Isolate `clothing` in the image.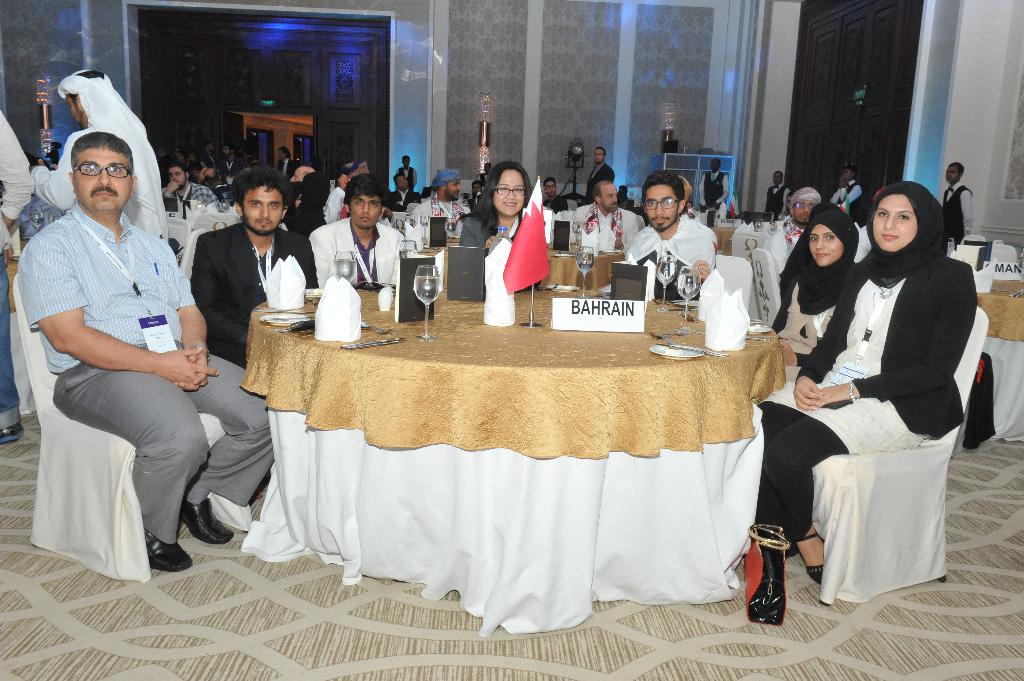
Isolated region: bbox=[159, 144, 244, 213].
